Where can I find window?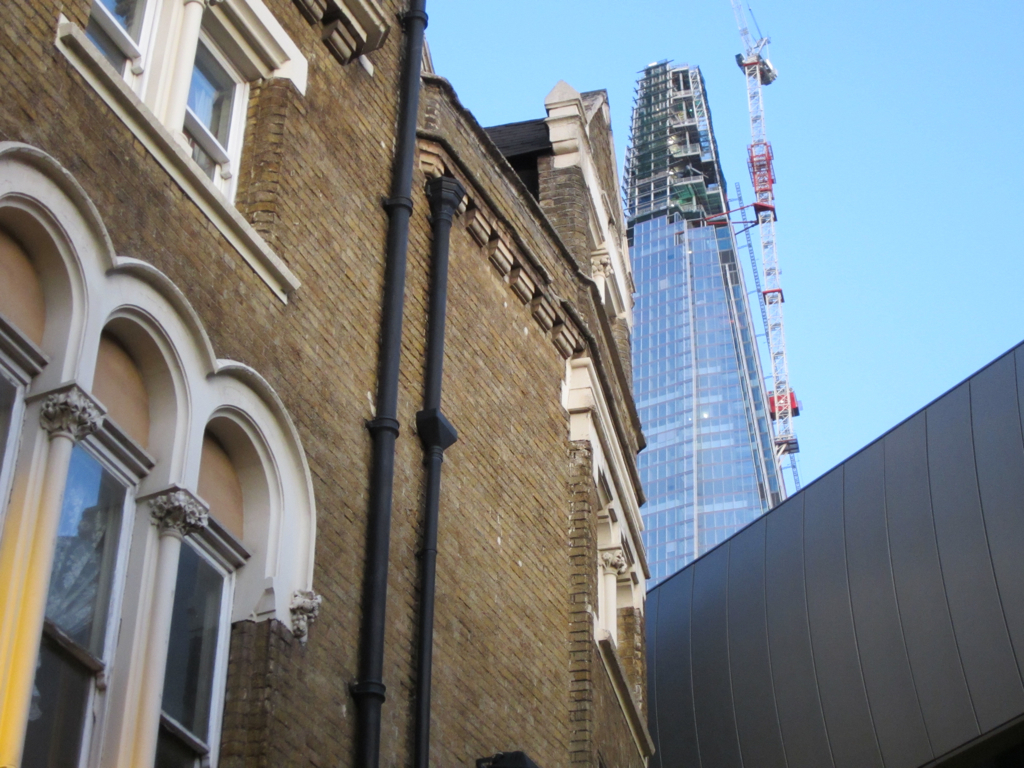
You can find it at <box>0,196,292,735</box>.
